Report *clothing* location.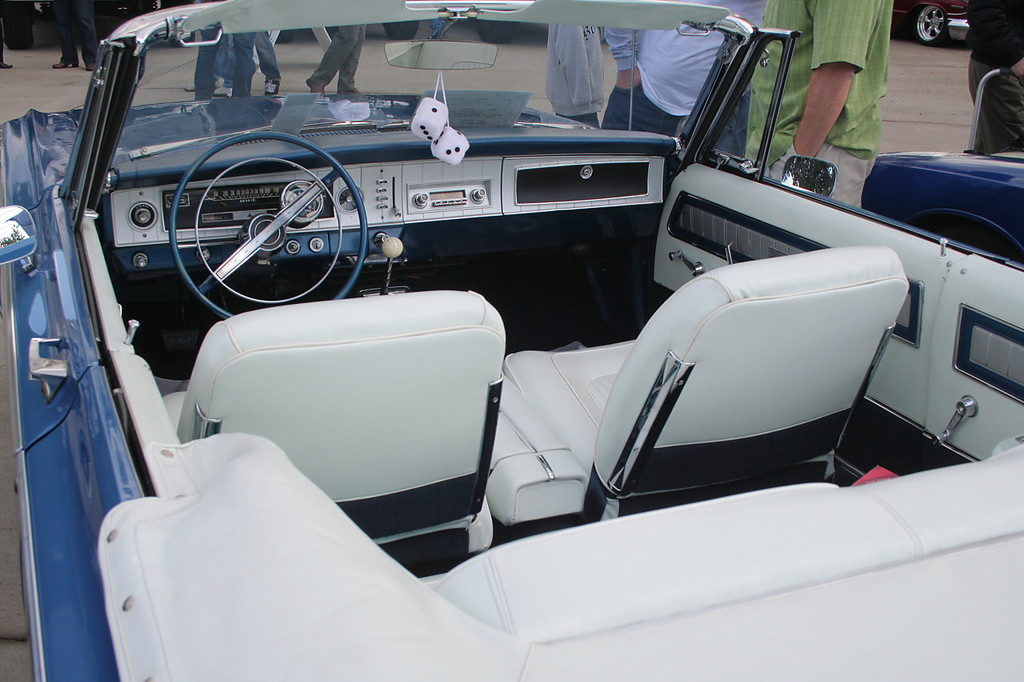
Report: BBox(38, 0, 99, 72).
